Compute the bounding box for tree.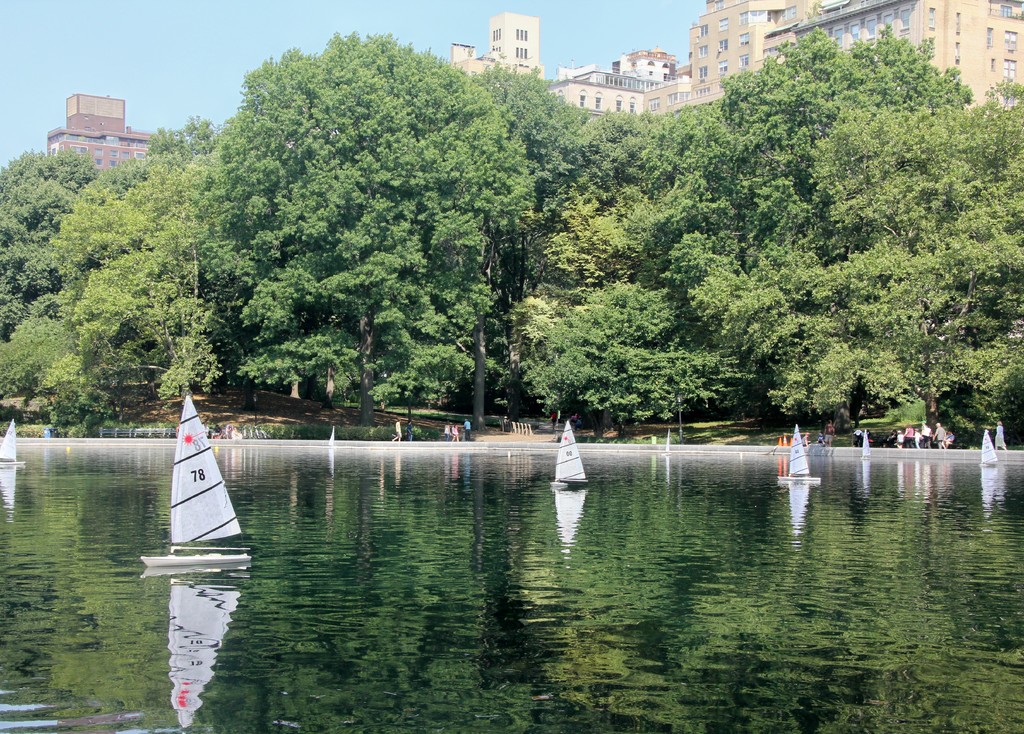
(0,143,94,342).
